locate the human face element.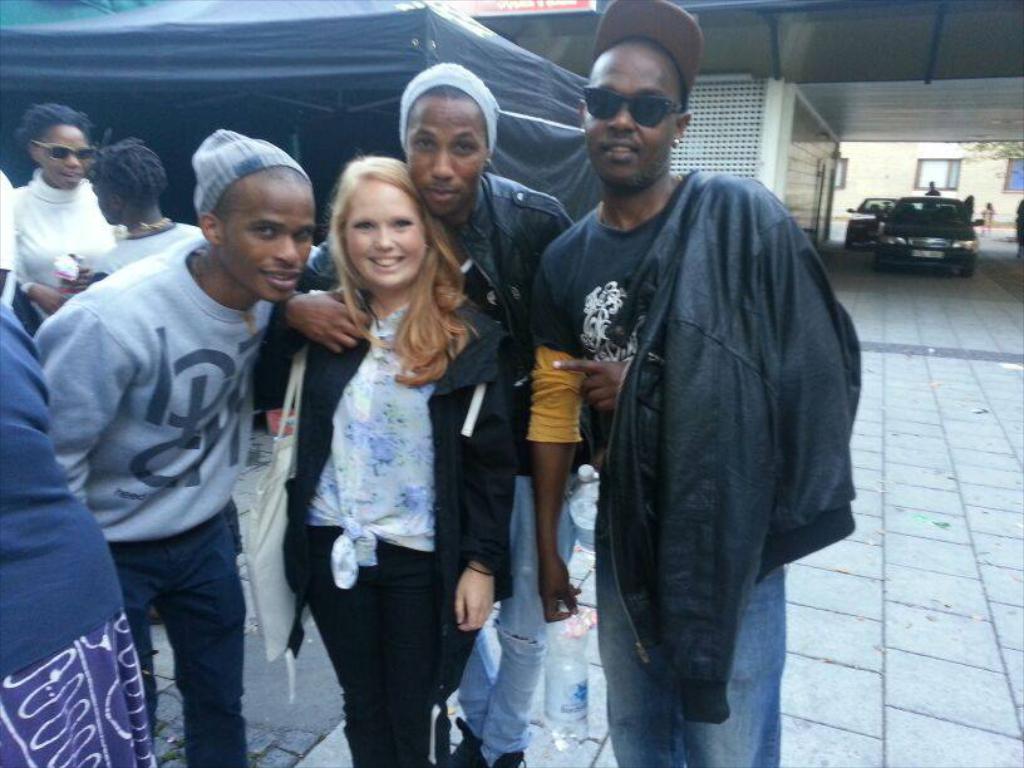
Element bbox: box=[220, 176, 314, 300].
